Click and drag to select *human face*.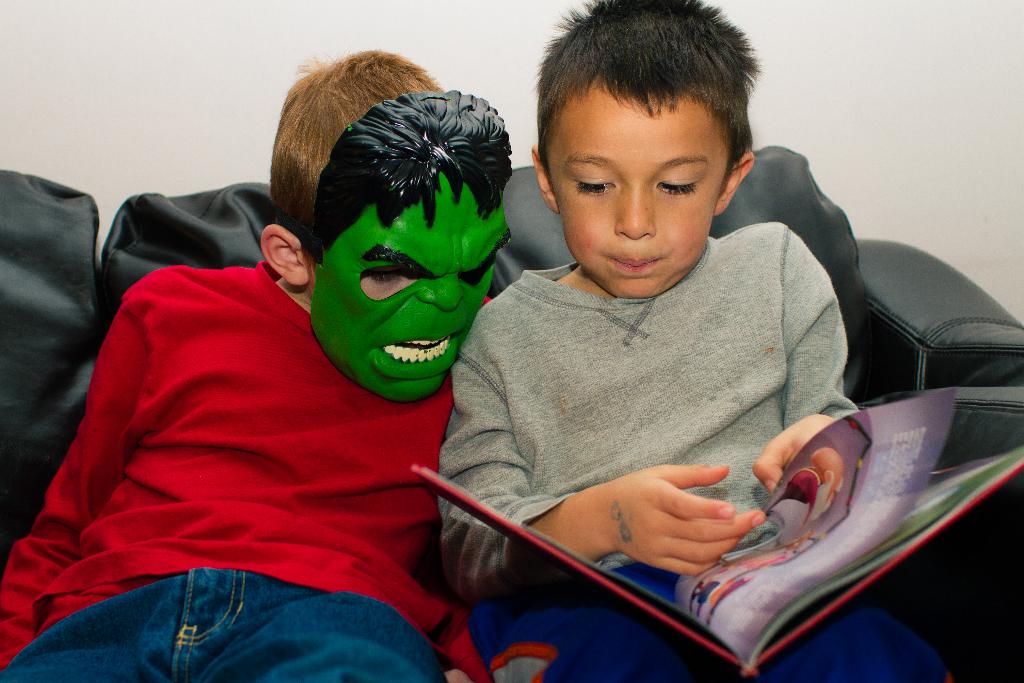
Selection: box(310, 268, 417, 305).
